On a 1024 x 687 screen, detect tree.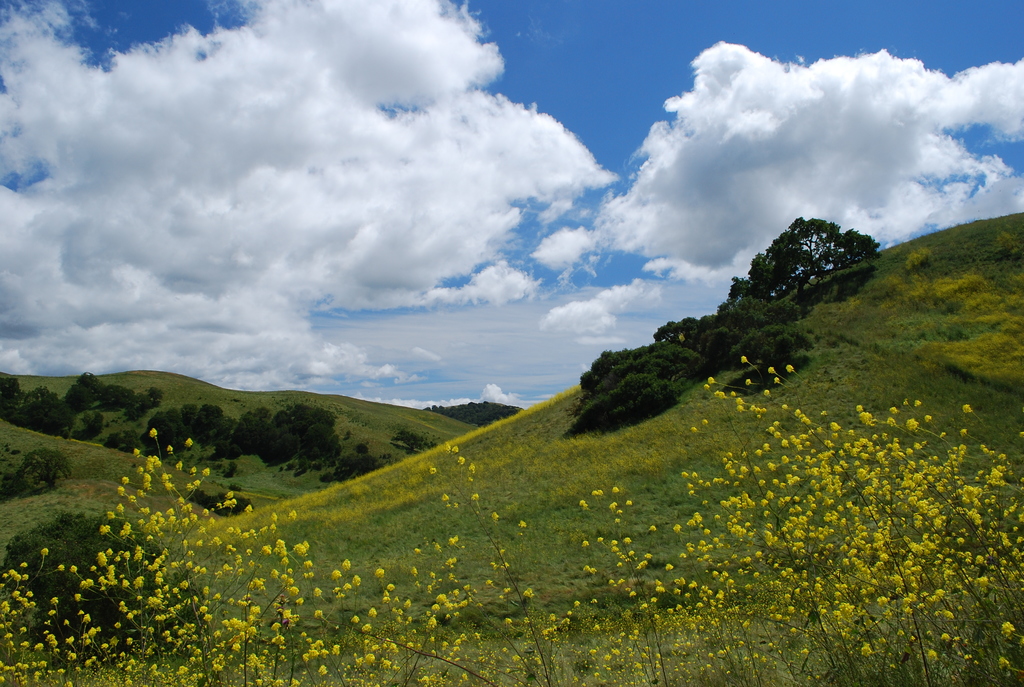
bbox(129, 401, 143, 420).
